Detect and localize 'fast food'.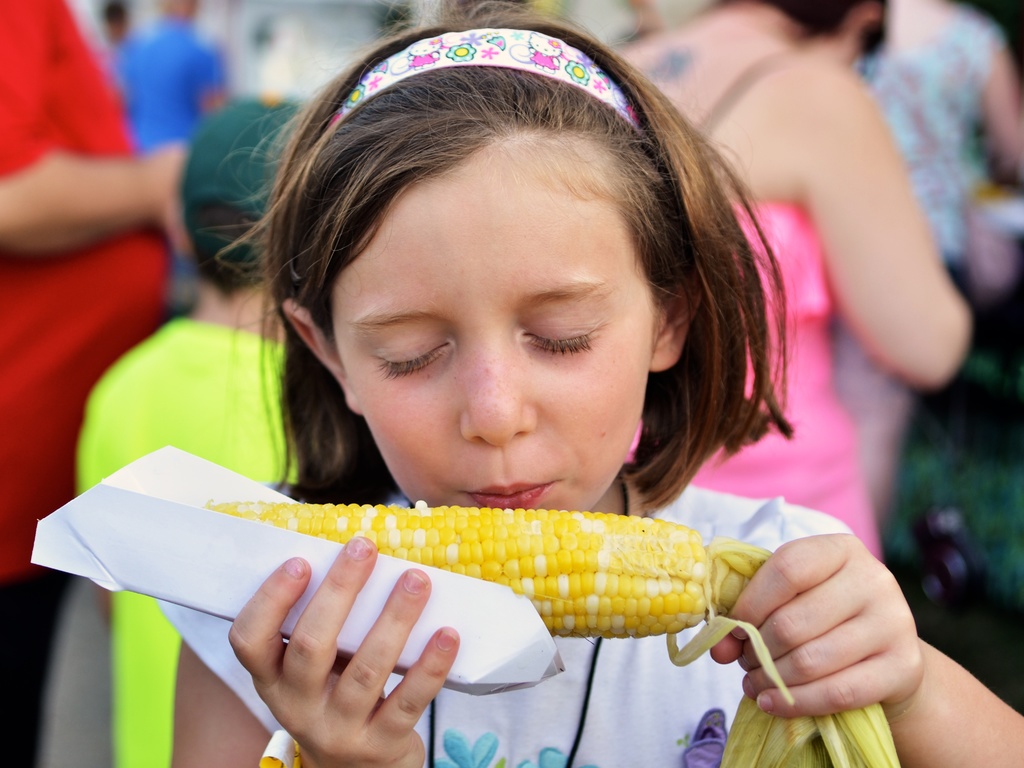
Localized at rect(195, 500, 707, 642).
